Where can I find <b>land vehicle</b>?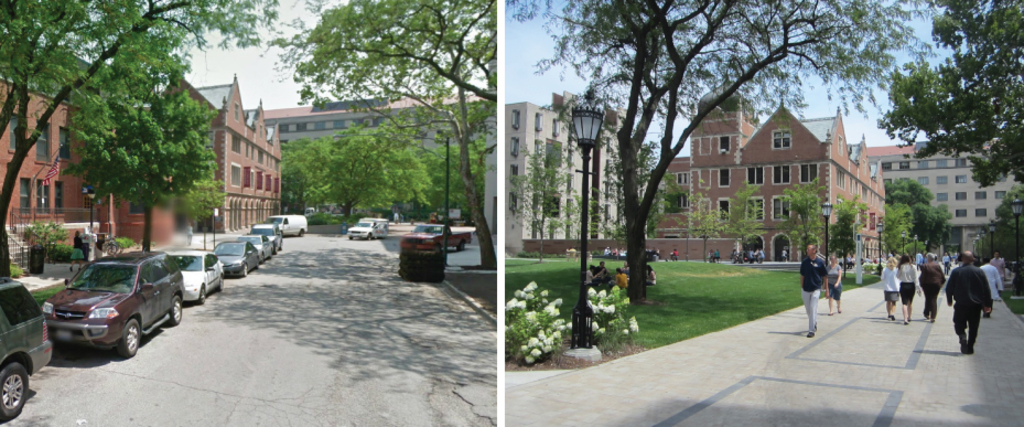
You can find it at 31, 238, 182, 348.
